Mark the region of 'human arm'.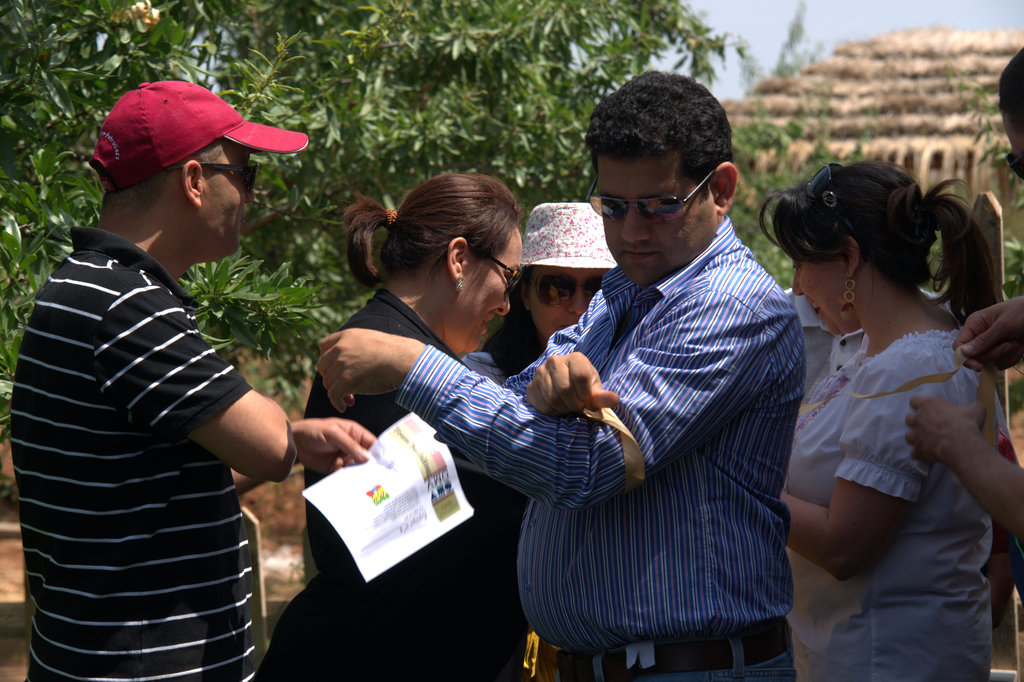
Region: bbox=(320, 274, 778, 514).
